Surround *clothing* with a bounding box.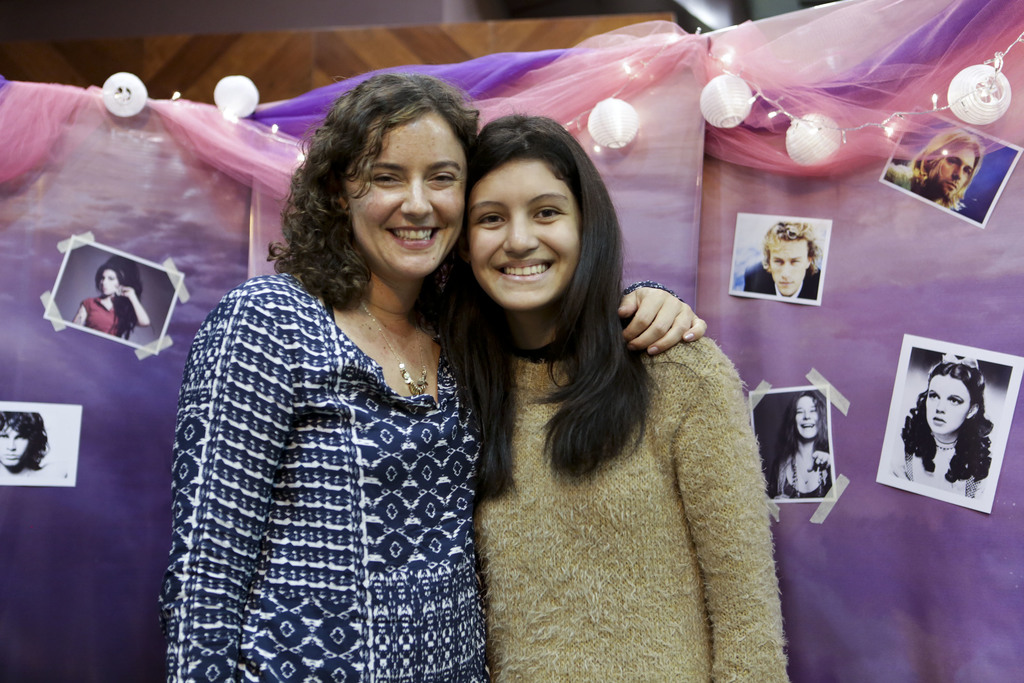
box=[81, 294, 127, 336].
